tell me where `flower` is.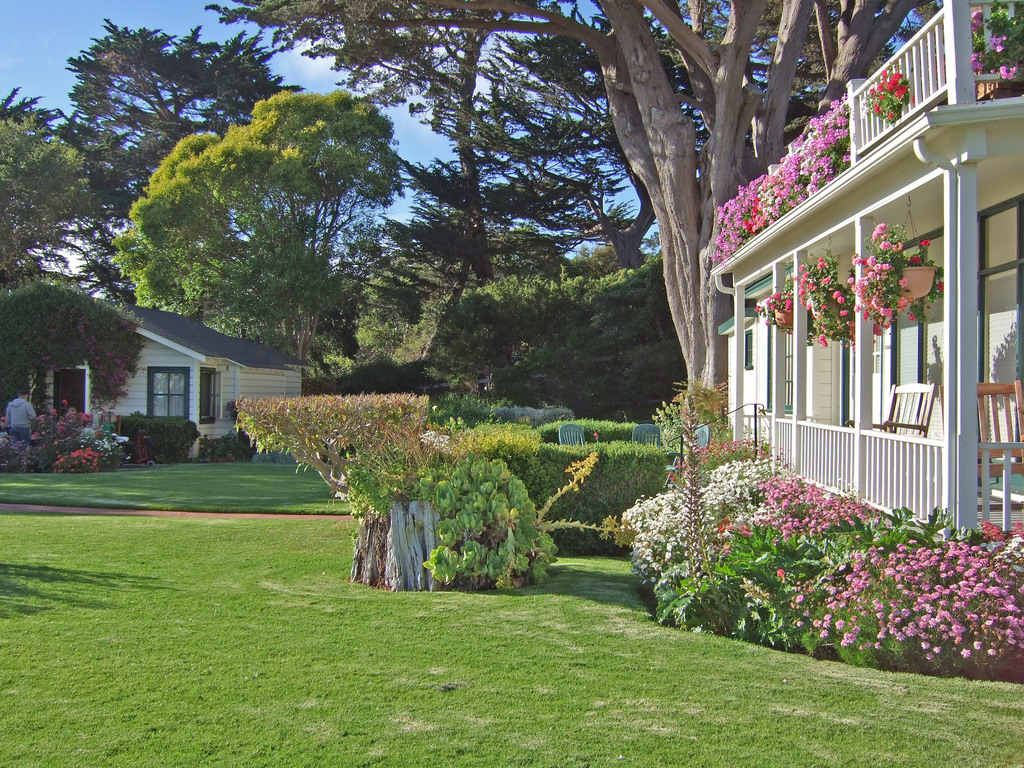
`flower` is at select_region(878, 81, 885, 87).
